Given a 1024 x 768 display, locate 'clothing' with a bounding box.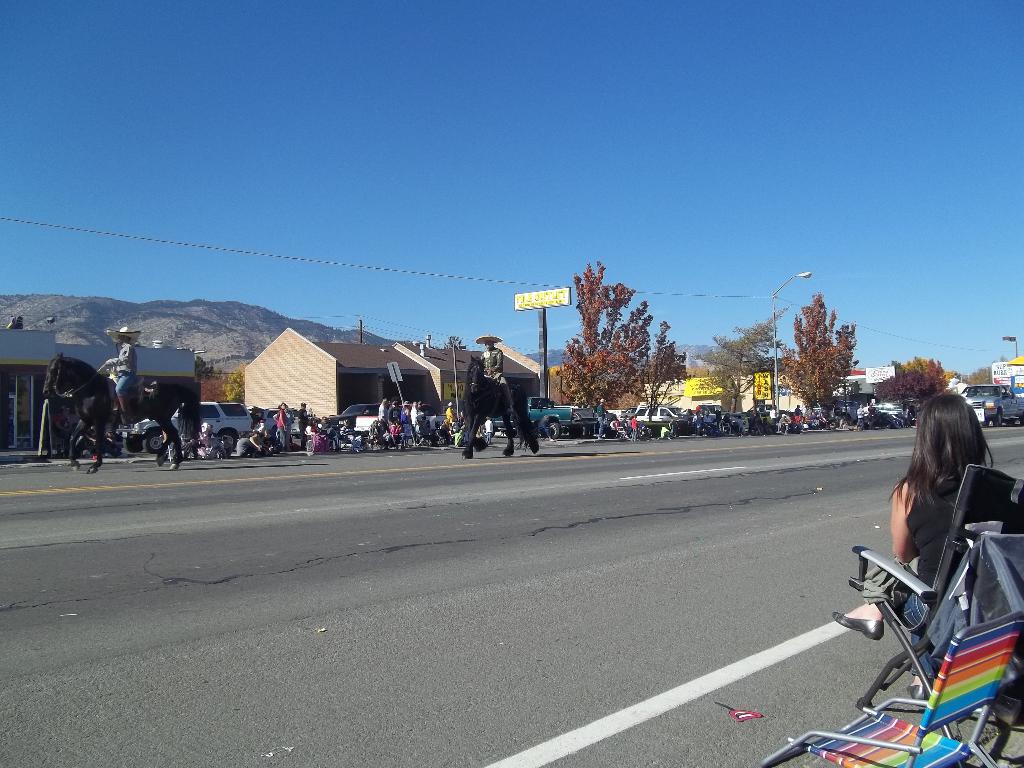
Located: <box>367,422,387,444</box>.
